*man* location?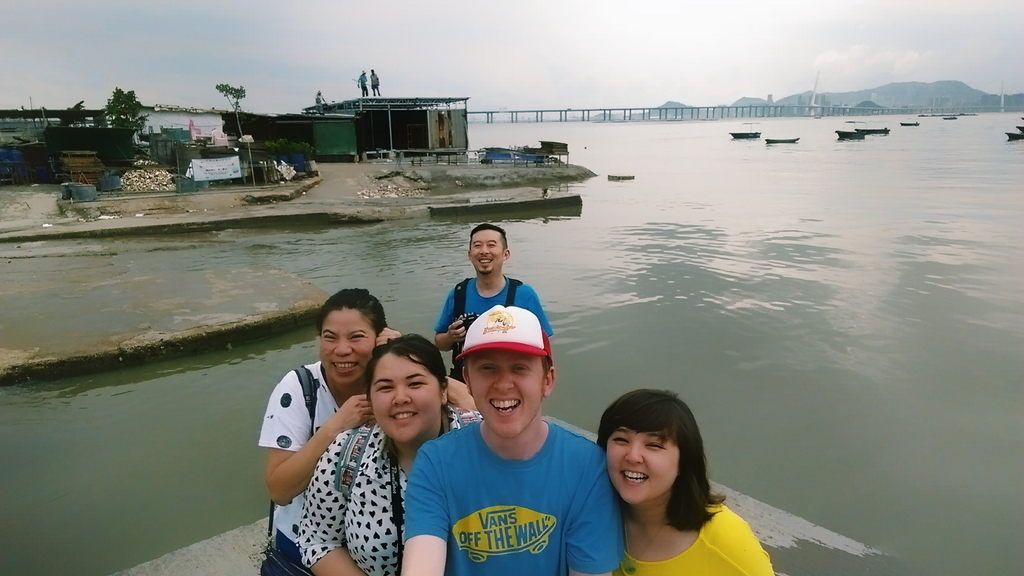
400,304,622,575
